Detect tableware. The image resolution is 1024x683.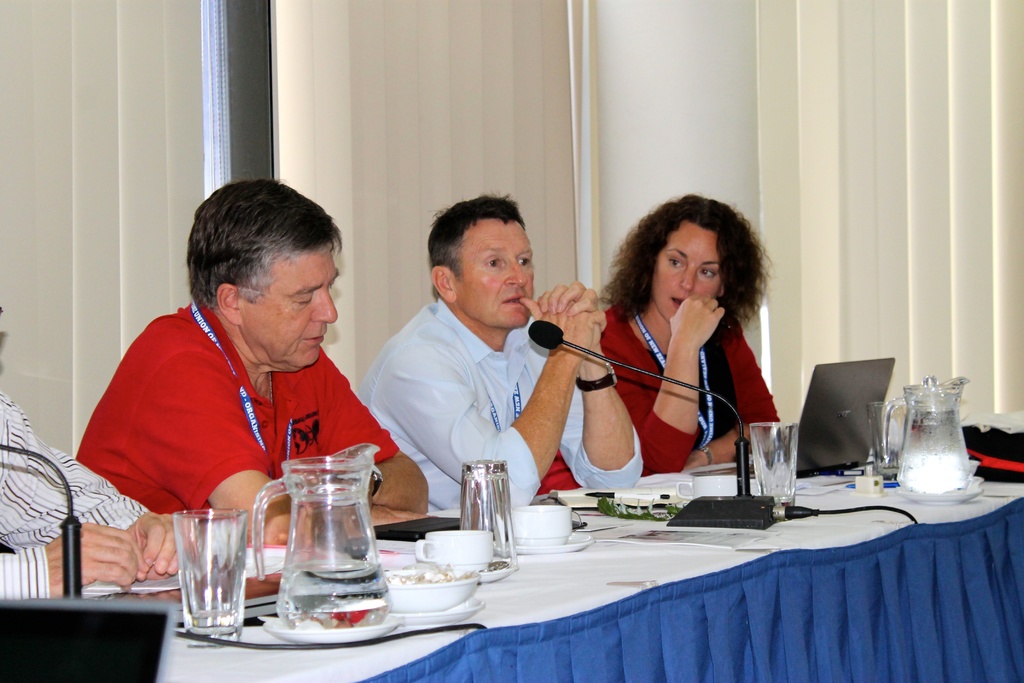
881,372,972,498.
